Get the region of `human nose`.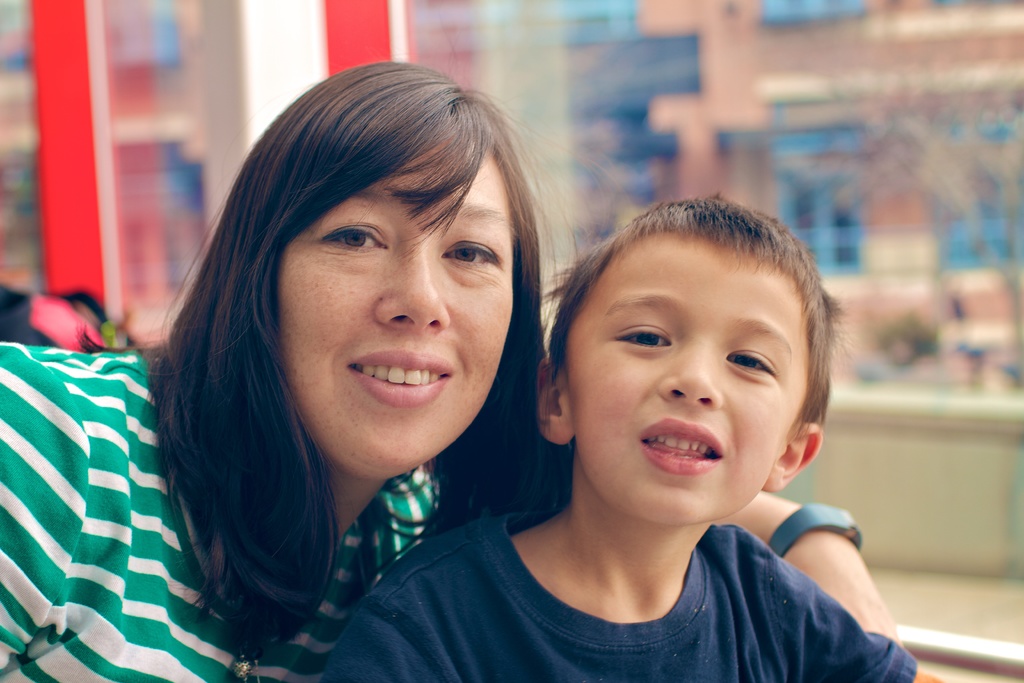
<box>656,341,724,404</box>.
